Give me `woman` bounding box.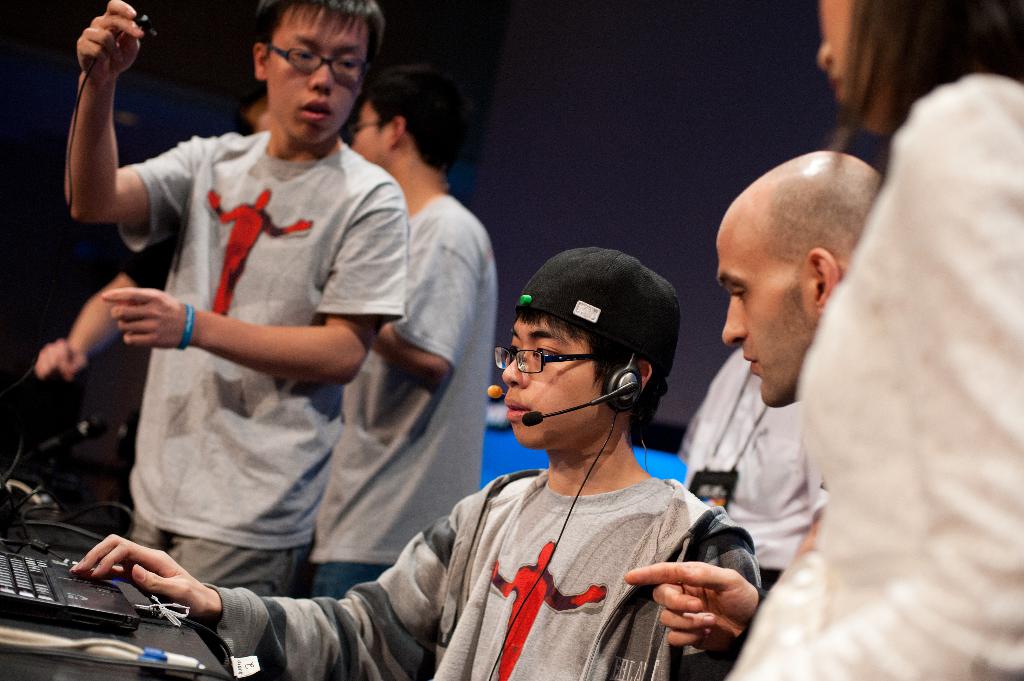
pyautogui.locateOnScreen(720, 0, 1023, 679).
